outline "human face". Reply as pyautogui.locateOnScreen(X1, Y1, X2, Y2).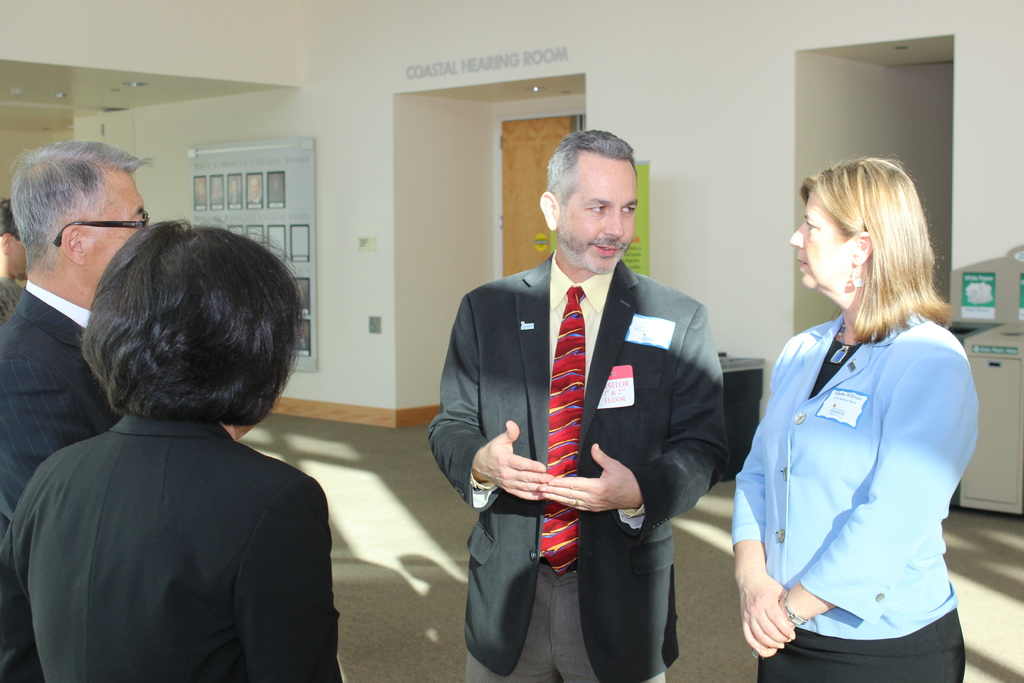
pyautogui.locateOnScreen(785, 188, 848, 287).
